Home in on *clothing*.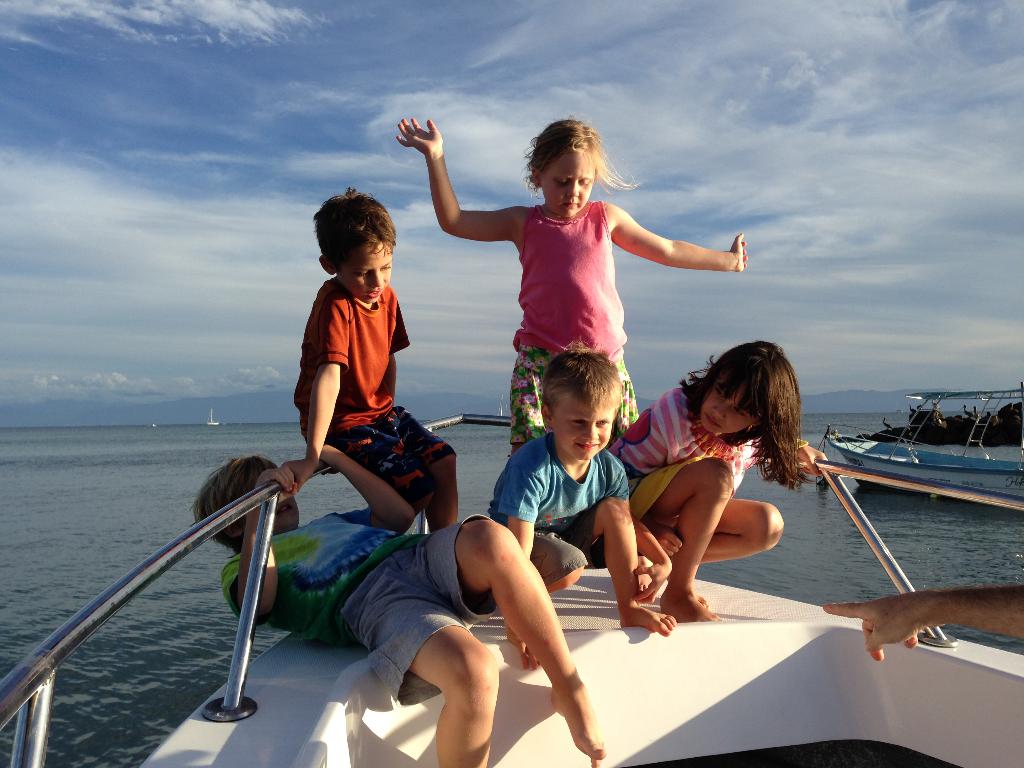
Homed in at [221, 508, 499, 709].
